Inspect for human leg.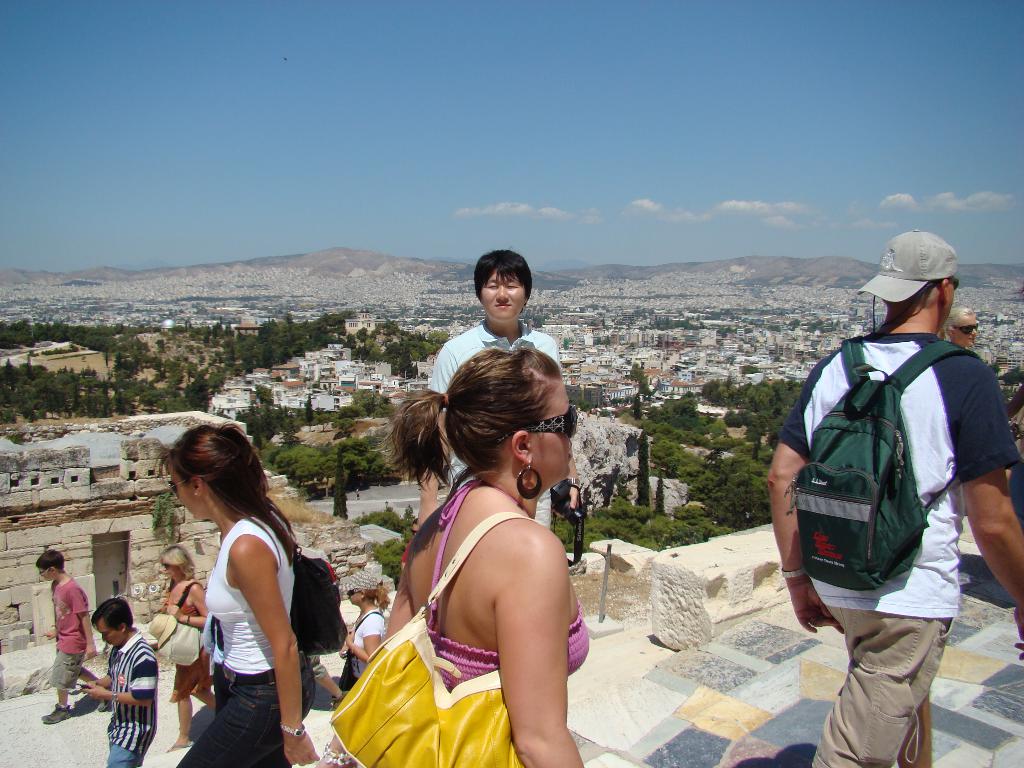
Inspection: {"left": 97, "top": 733, "right": 144, "bottom": 767}.
